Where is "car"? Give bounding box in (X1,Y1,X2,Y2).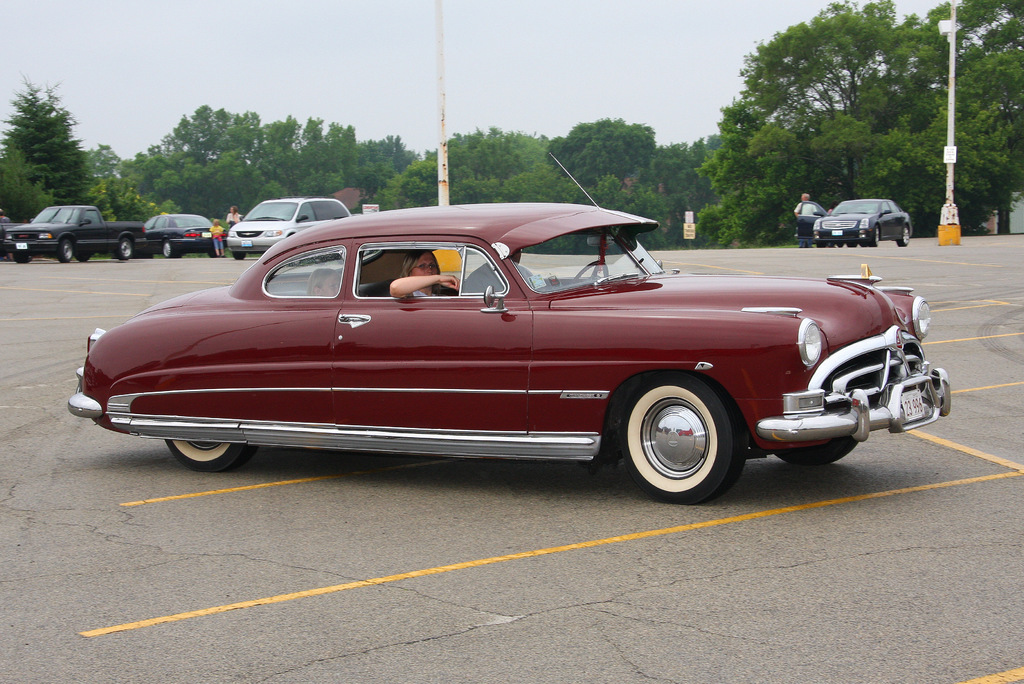
(810,195,911,246).
